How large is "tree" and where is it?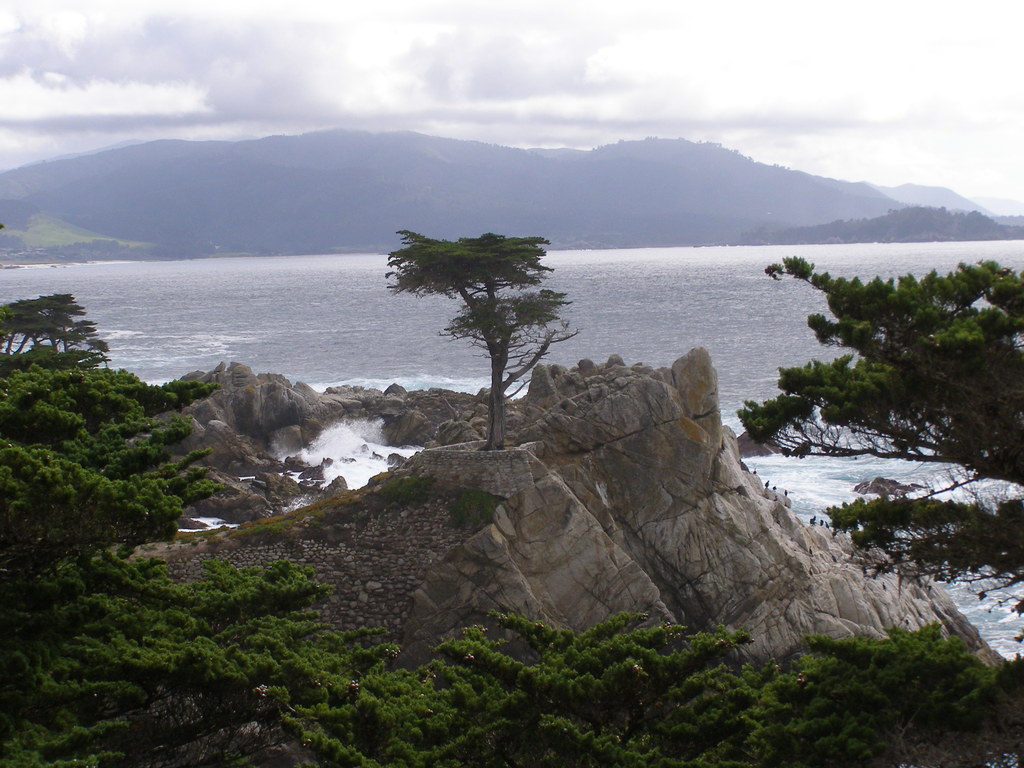
Bounding box: (x1=0, y1=305, x2=26, y2=355).
